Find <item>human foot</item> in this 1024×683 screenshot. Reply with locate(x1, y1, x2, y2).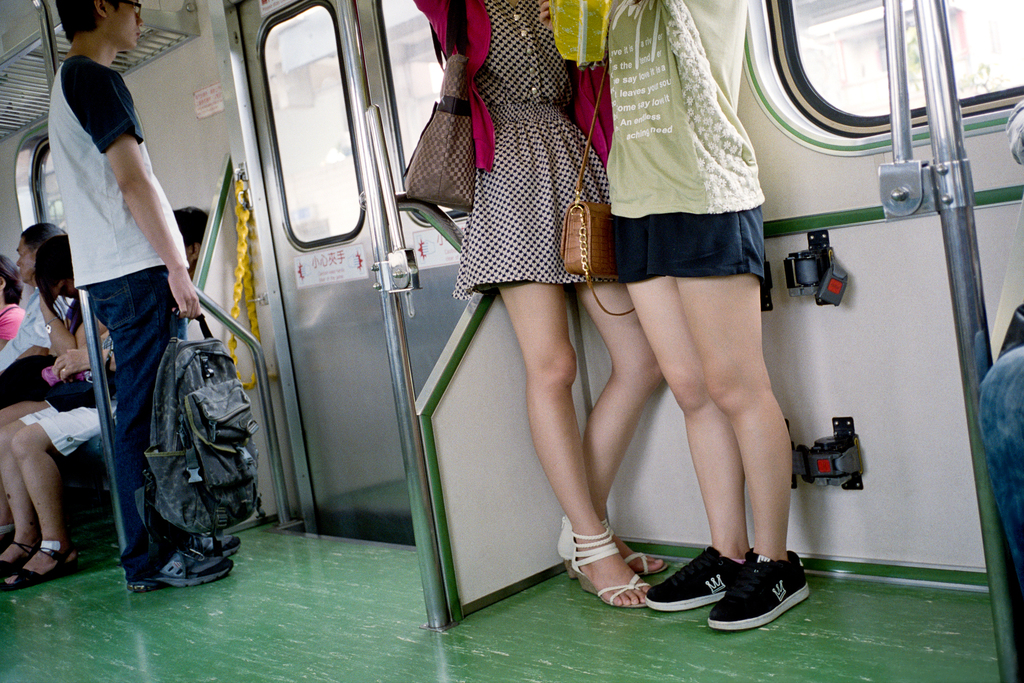
locate(556, 514, 665, 577).
